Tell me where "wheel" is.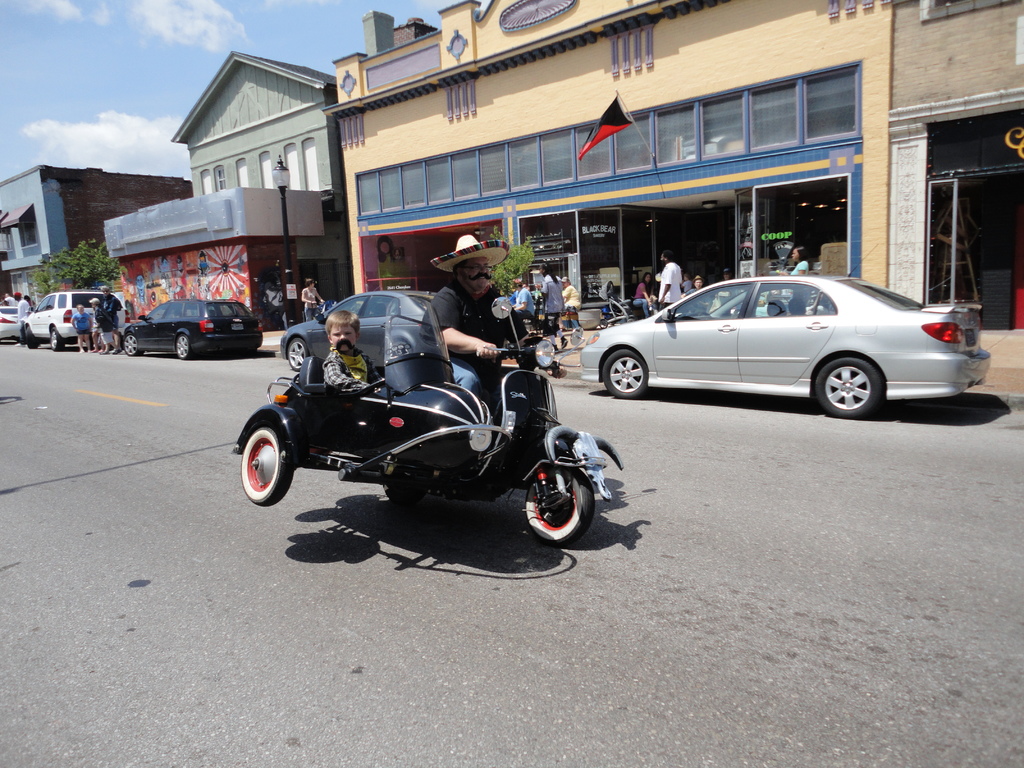
"wheel" is at (731,306,740,318).
